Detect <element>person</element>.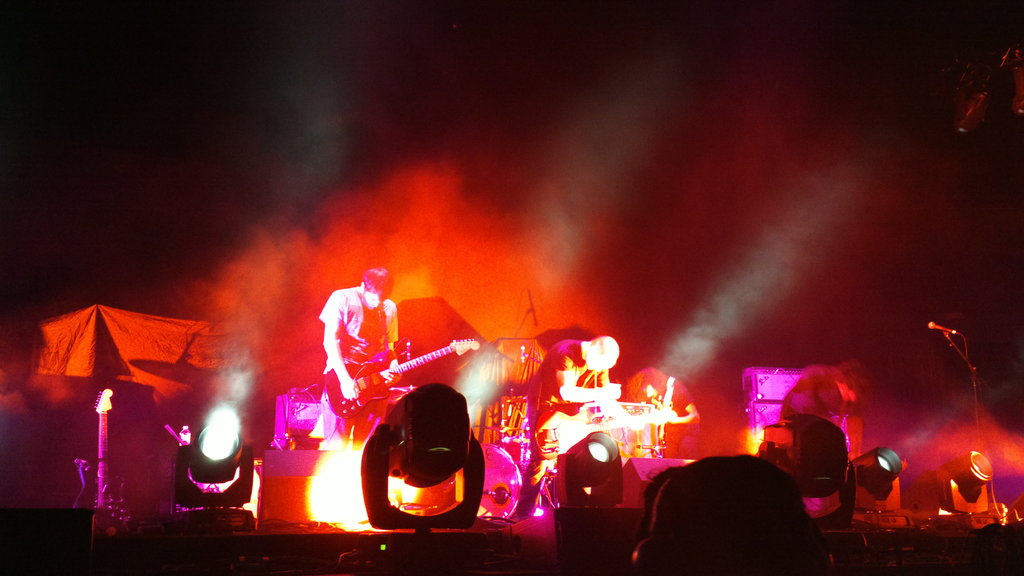
Detected at (left=778, top=356, right=874, bottom=419).
